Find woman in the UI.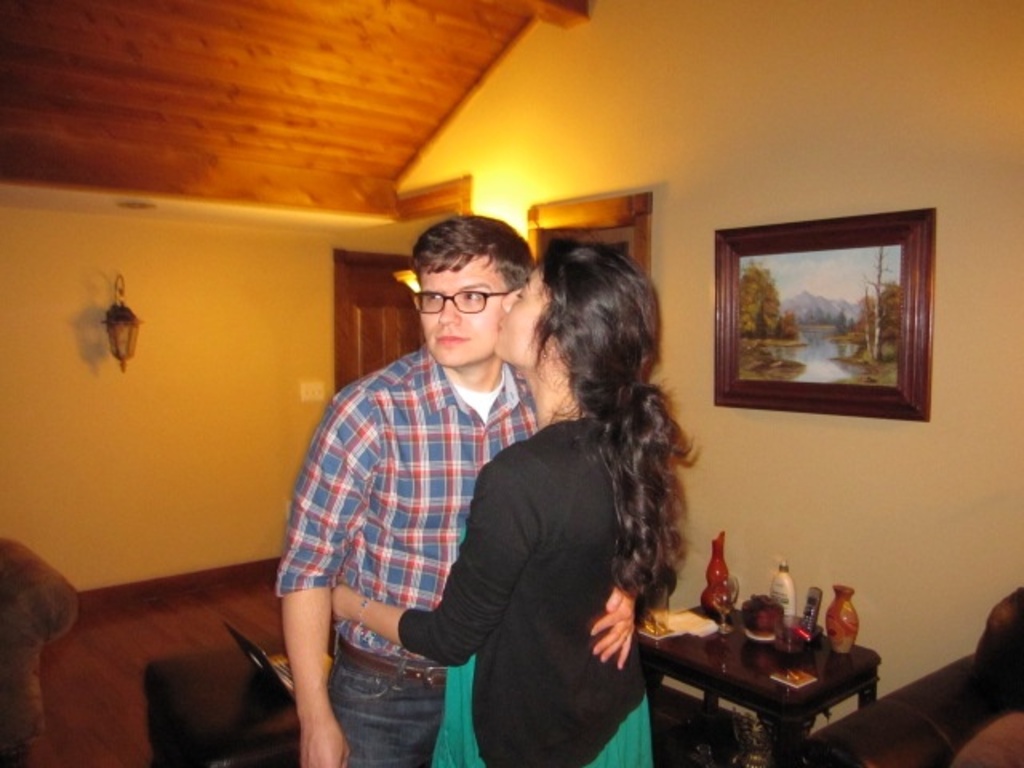
UI element at 330/213/658/767.
